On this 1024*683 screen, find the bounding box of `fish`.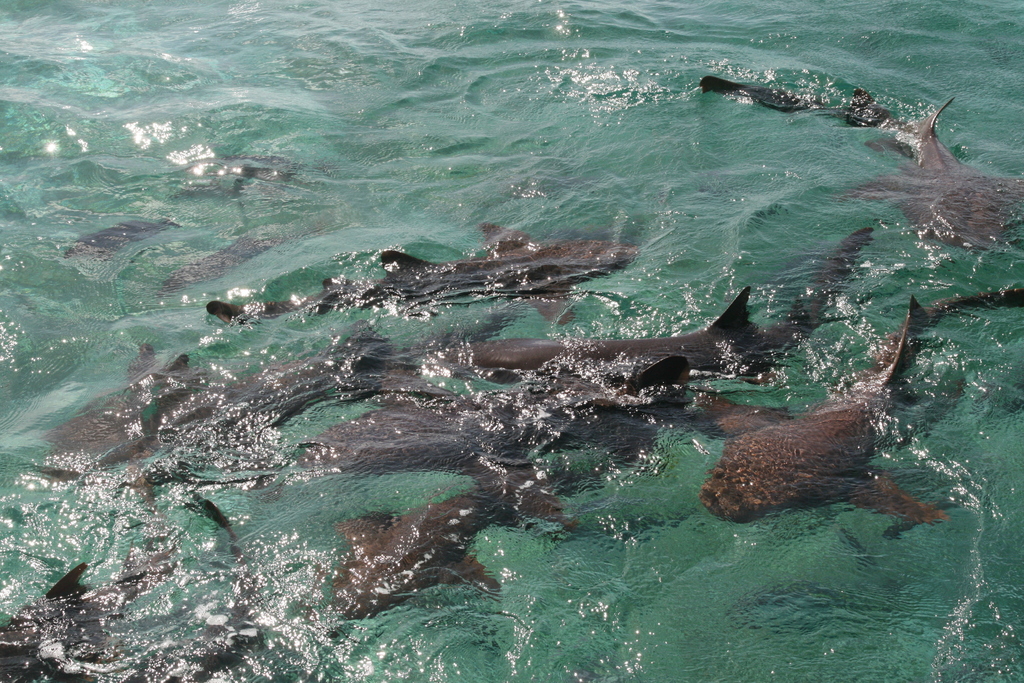
Bounding box: box=[47, 341, 157, 496].
